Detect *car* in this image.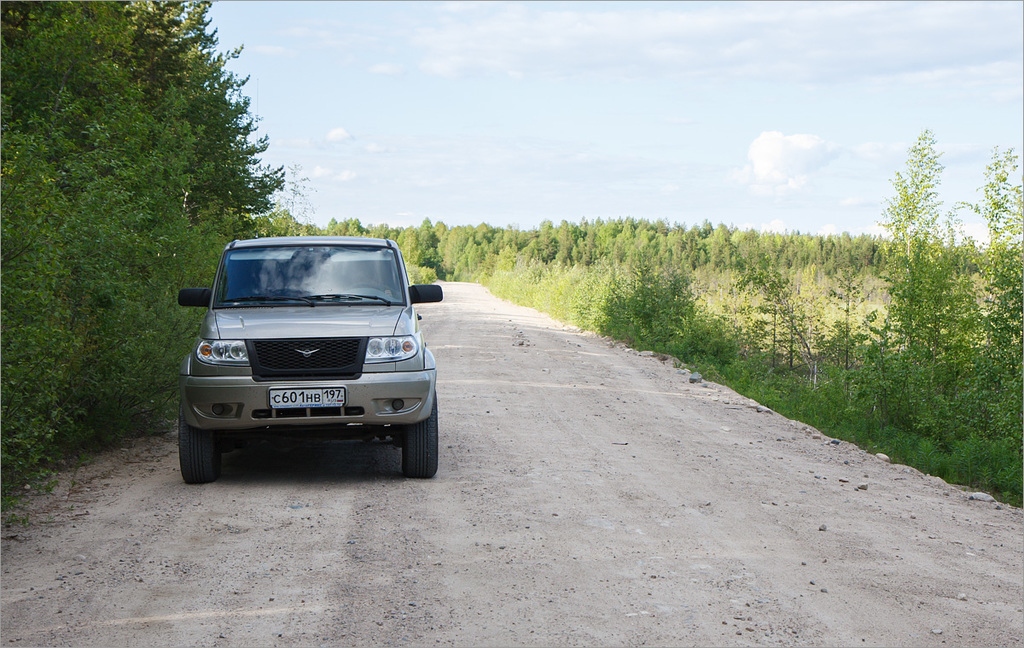
Detection: [171, 234, 446, 485].
